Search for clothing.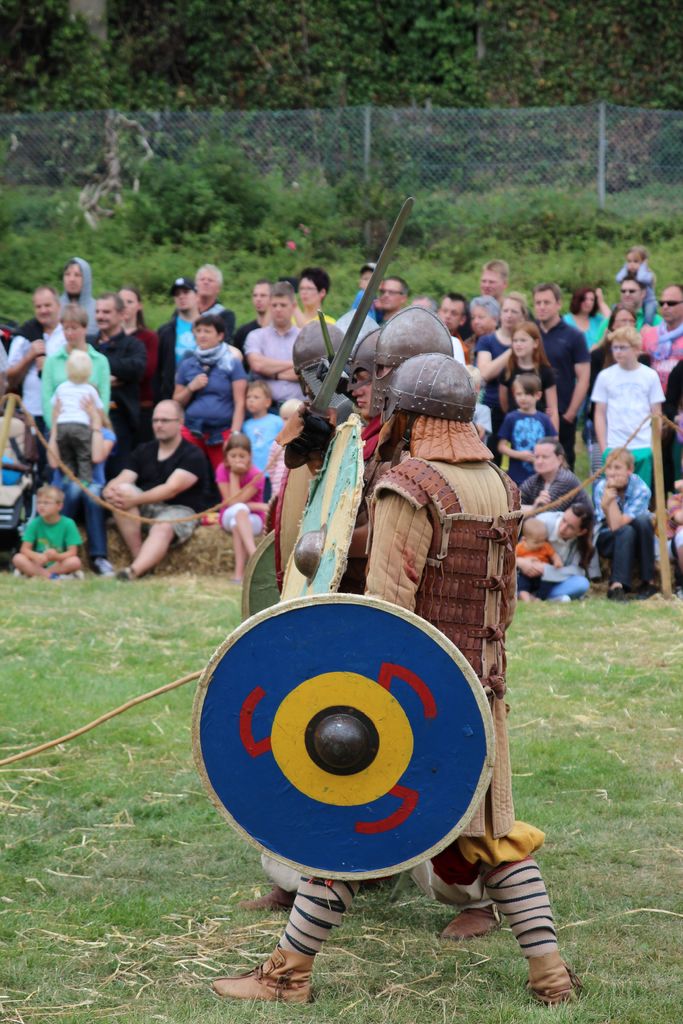
Found at bbox=[555, 310, 599, 432].
